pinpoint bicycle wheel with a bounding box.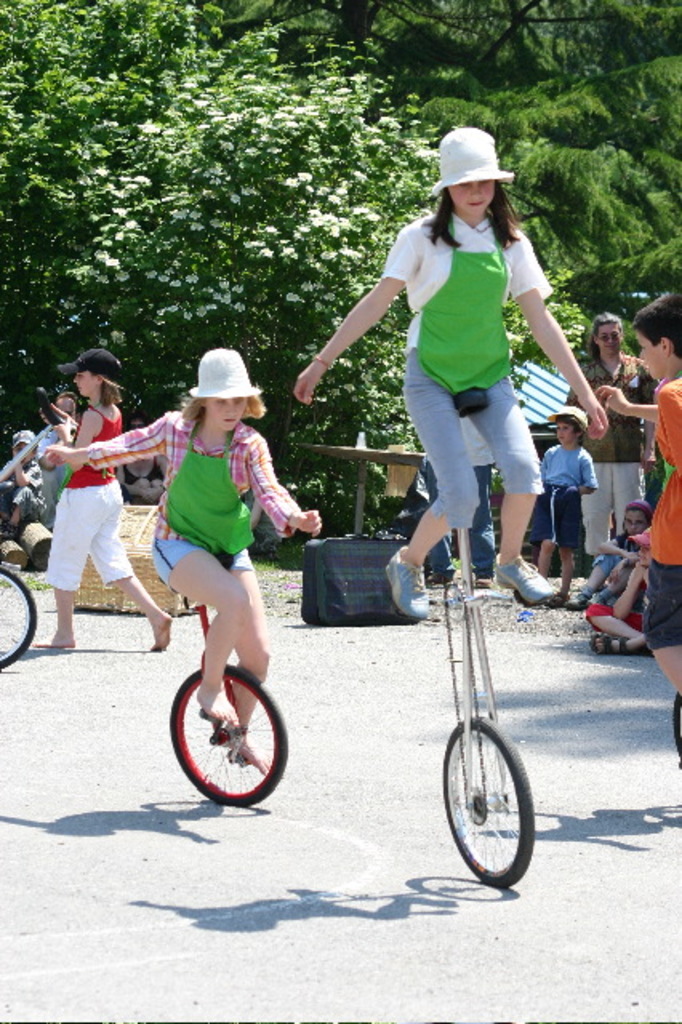
[left=447, top=693, right=535, bottom=910].
